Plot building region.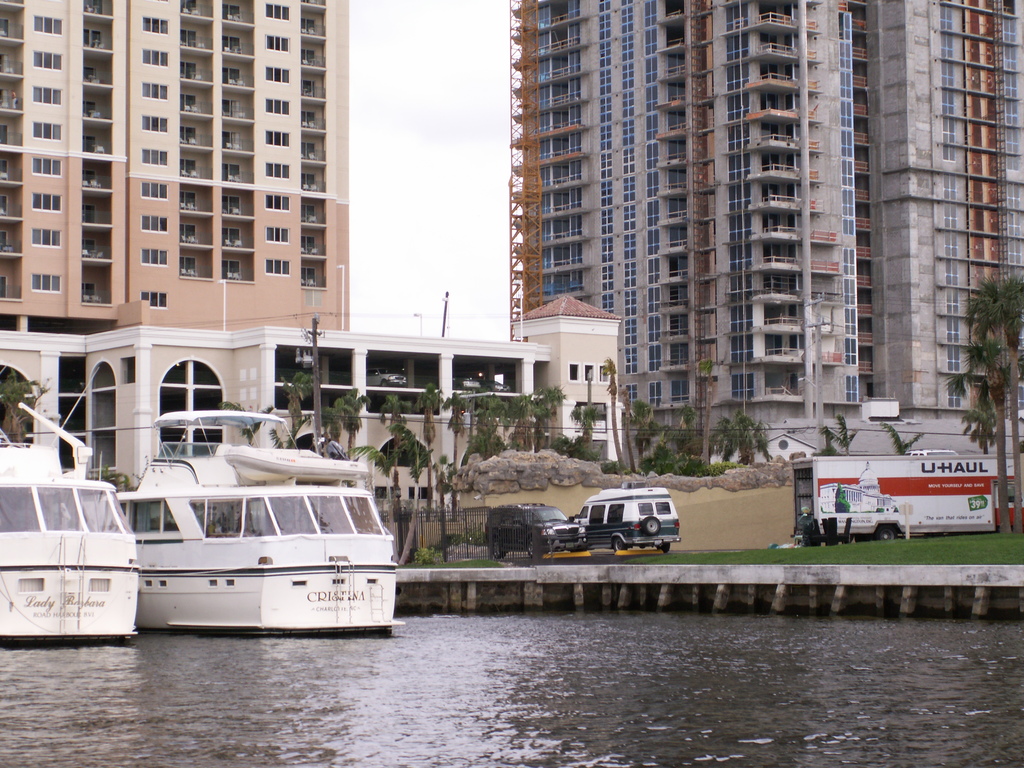
Plotted at {"x1": 505, "y1": 0, "x2": 1023, "y2": 455}.
